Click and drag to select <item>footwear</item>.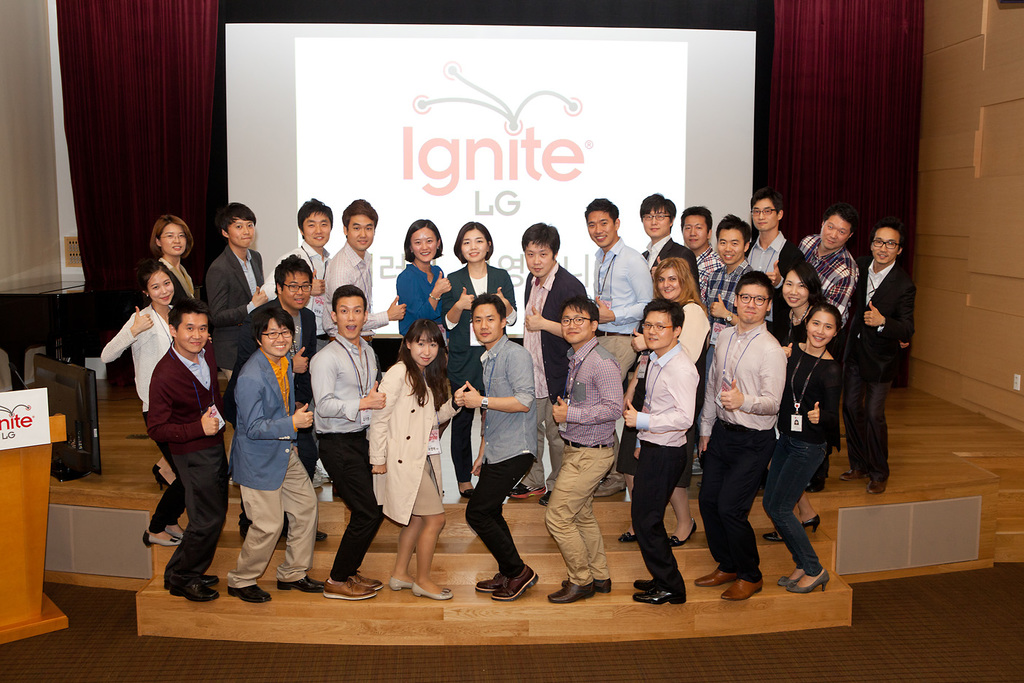
Selection: x1=786 y1=569 x2=825 y2=592.
